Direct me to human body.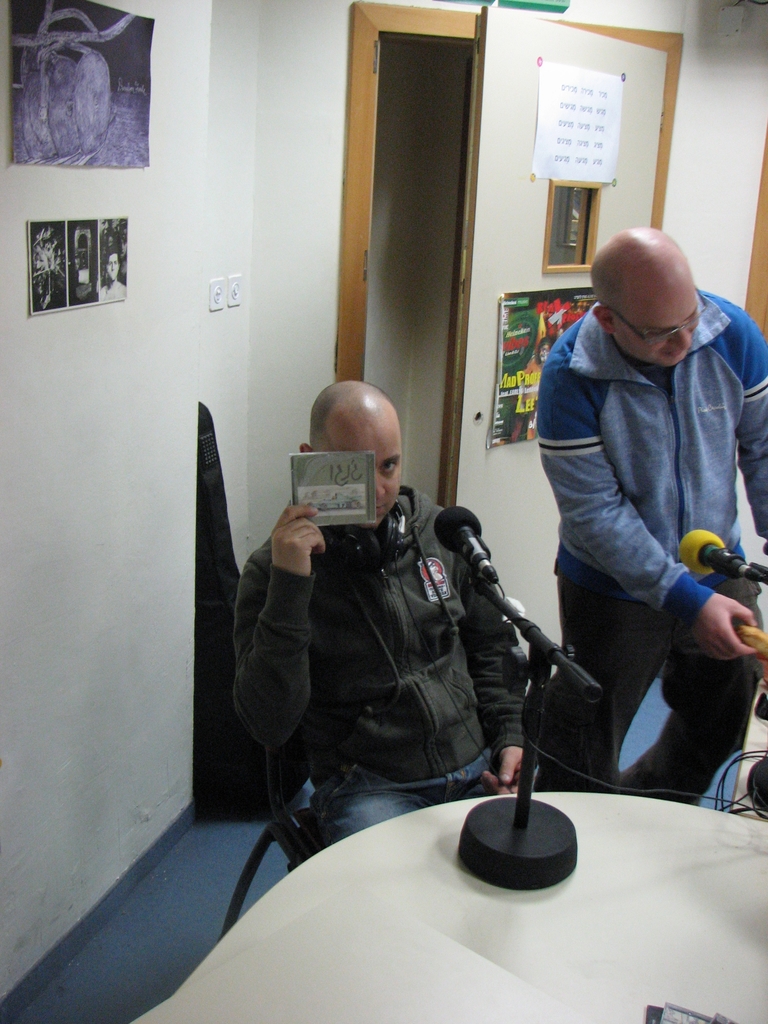
Direction: (231, 378, 529, 860).
